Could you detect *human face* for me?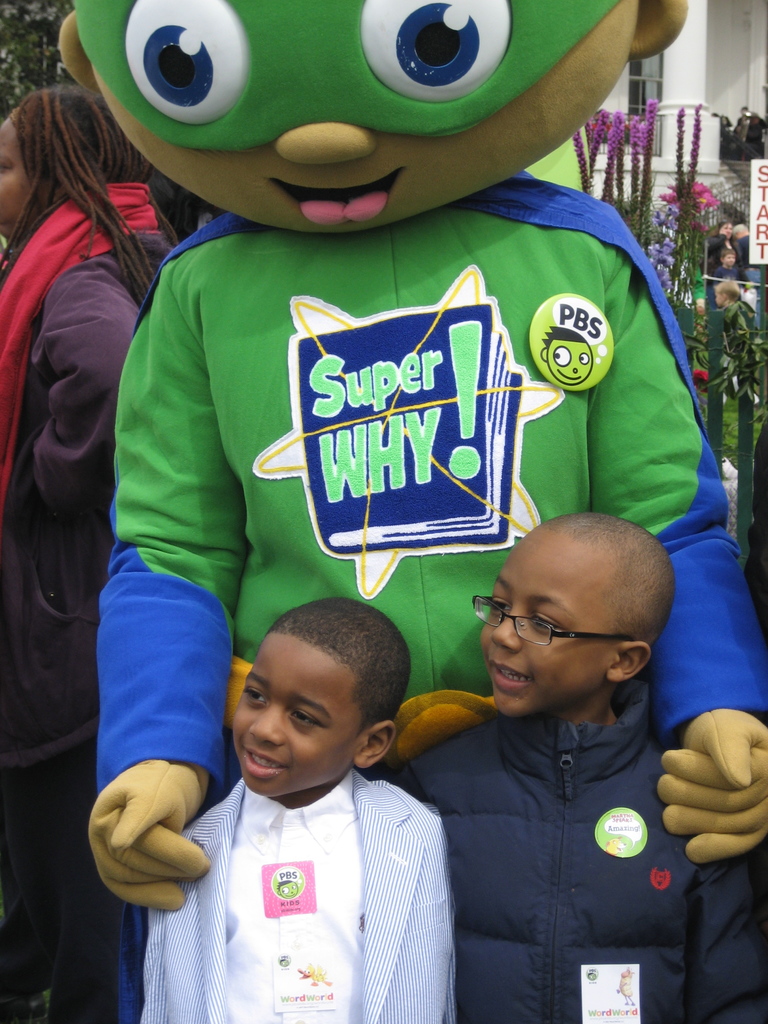
Detection result: [x1=476, y1=547, x2=618, y2=720].
